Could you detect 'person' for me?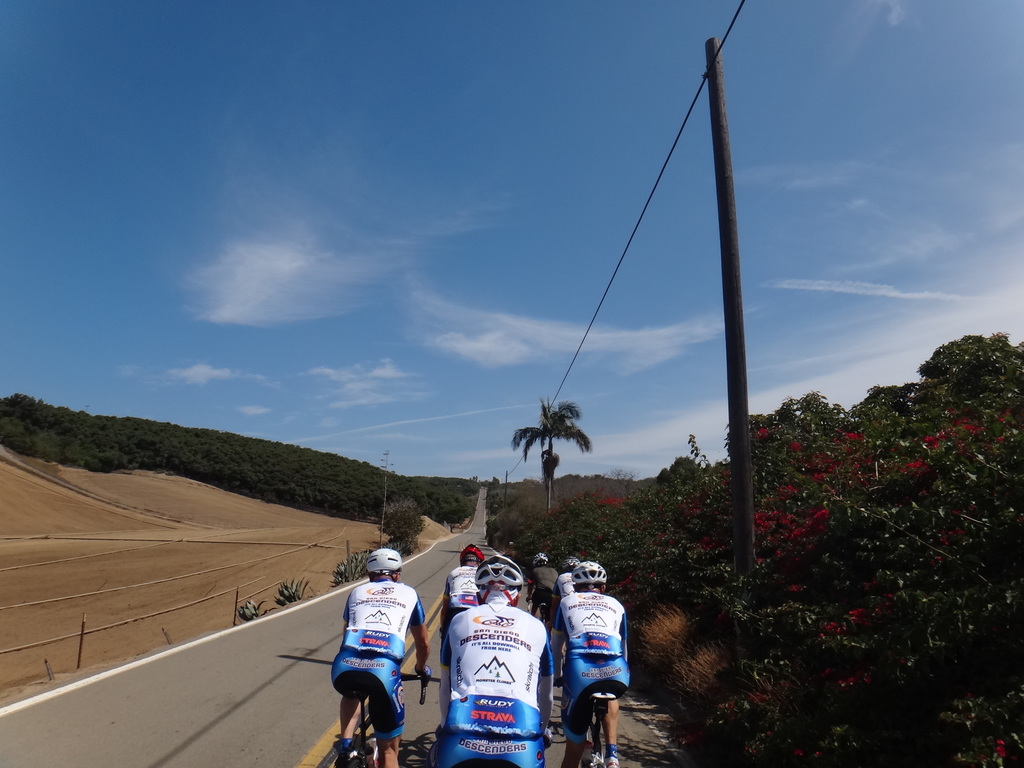
Detection result: bbox=[523, 548, 554, 623].
